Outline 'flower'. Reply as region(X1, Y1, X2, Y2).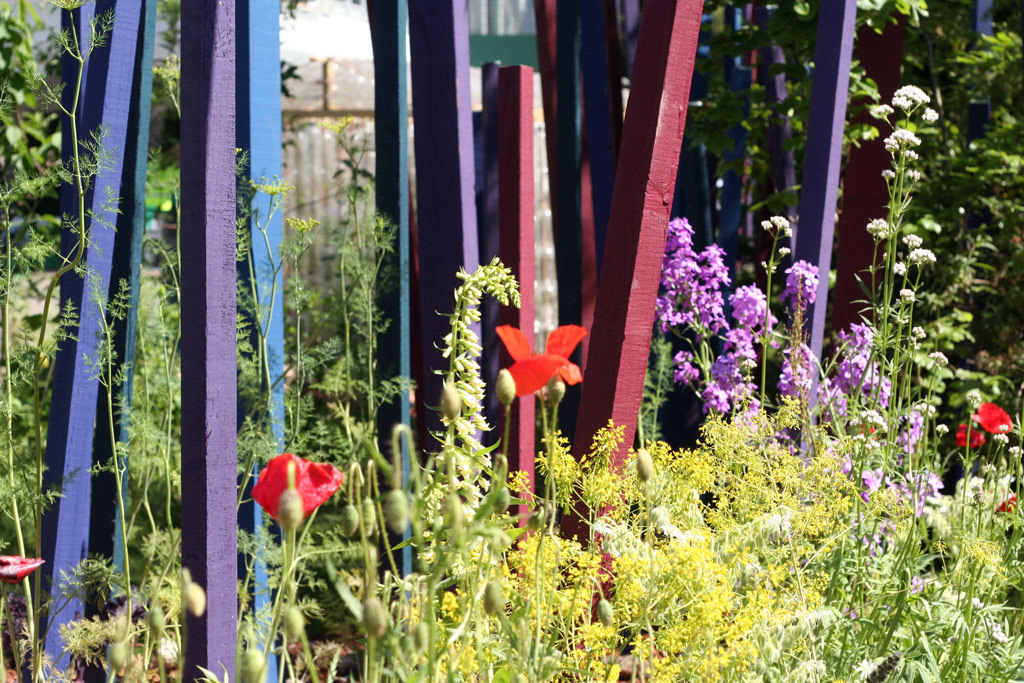
region(953, 426, 984, 453).
